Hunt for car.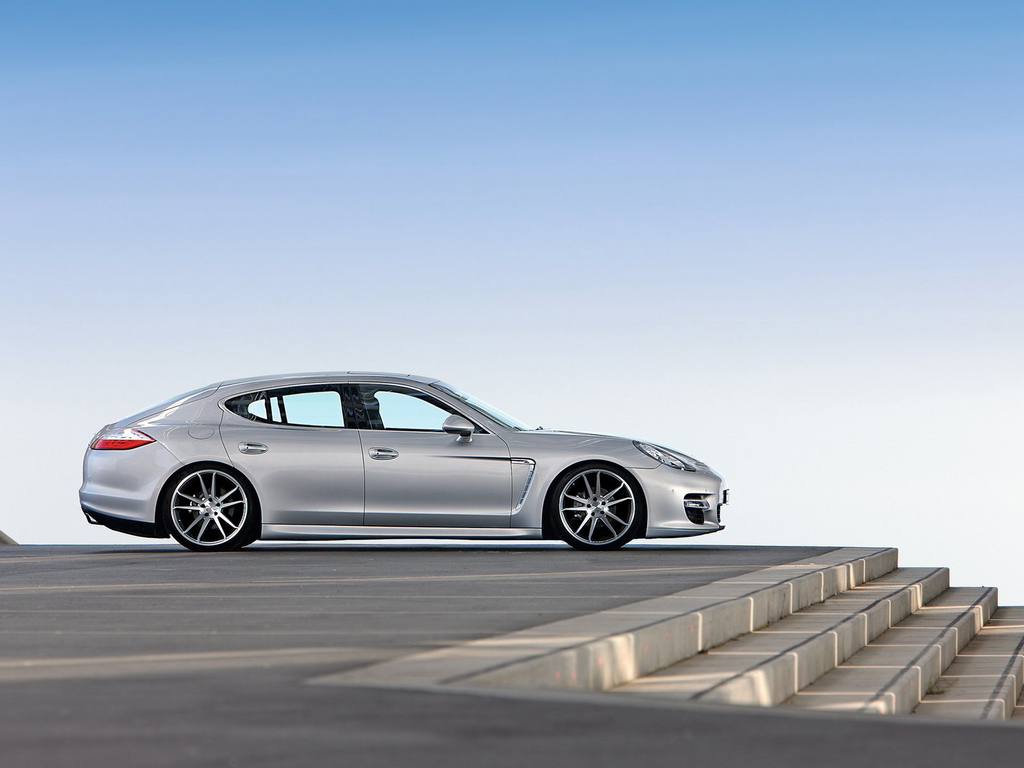
Hunted down at x1=74, y1=368, x2=723, y2=556.
